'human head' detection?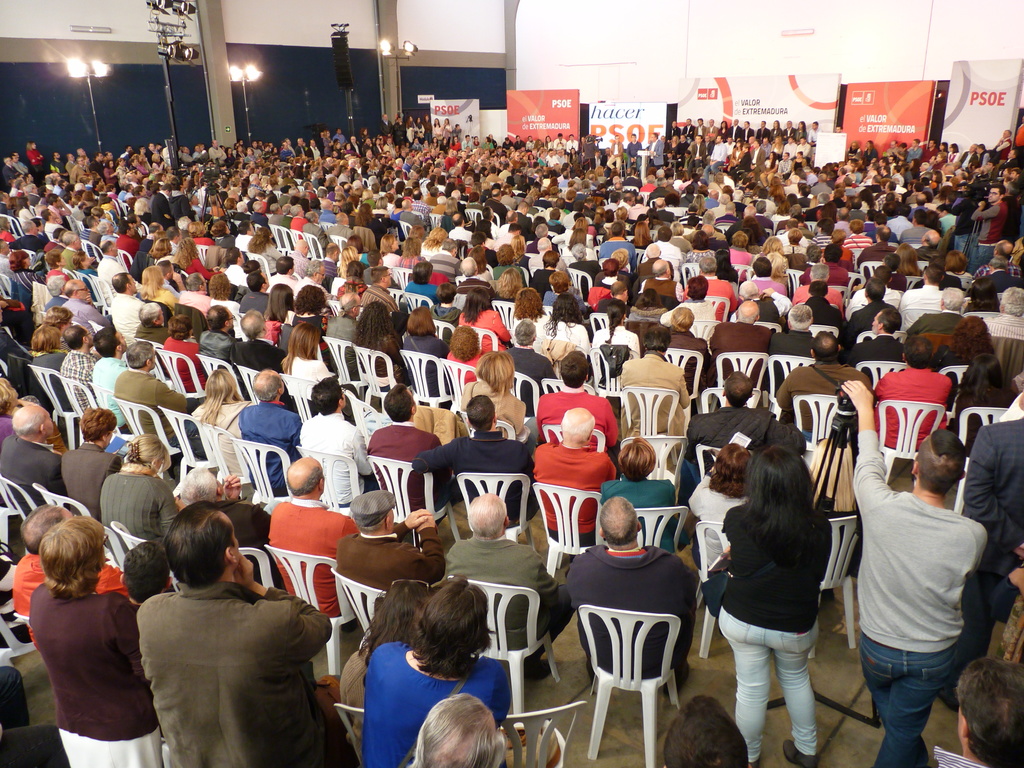
locate(410, 262, 435, 284)
